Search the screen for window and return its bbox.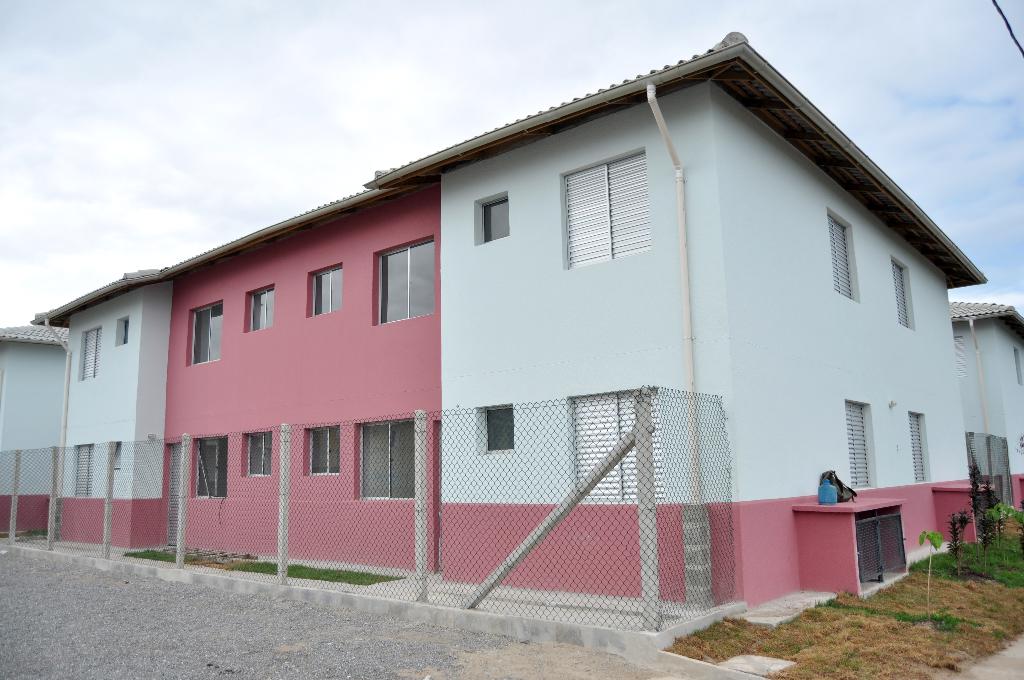
Found: (left=309, top=263, right=341, bottom=313).
